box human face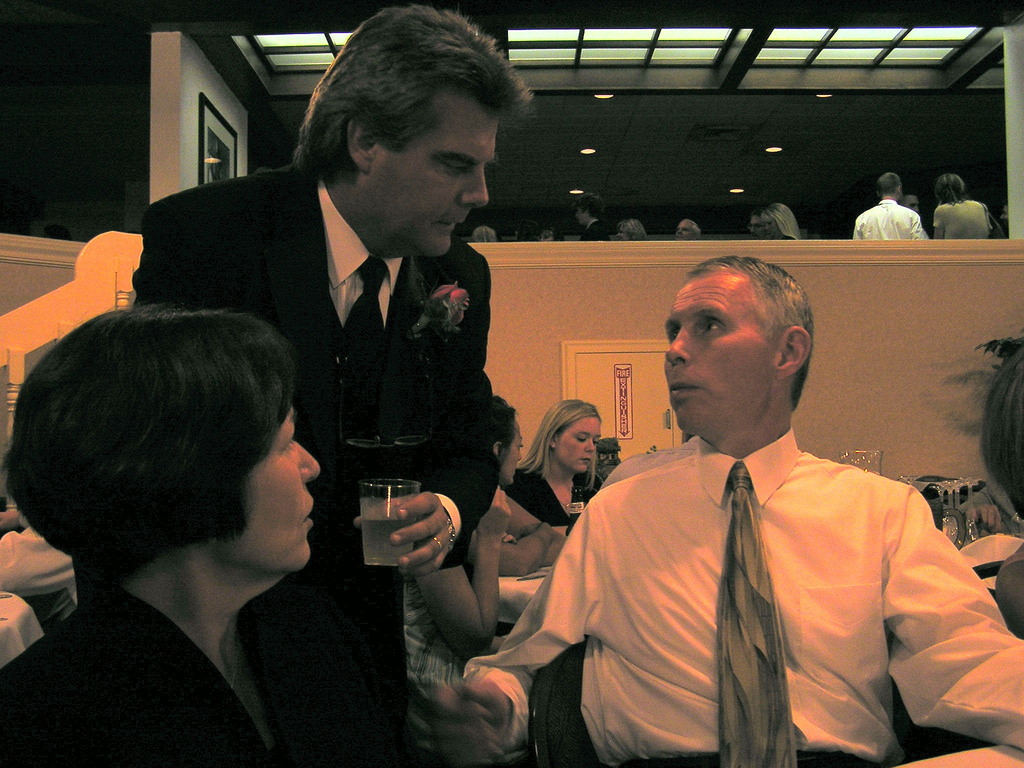
detection(371, 102, 499, 257)
